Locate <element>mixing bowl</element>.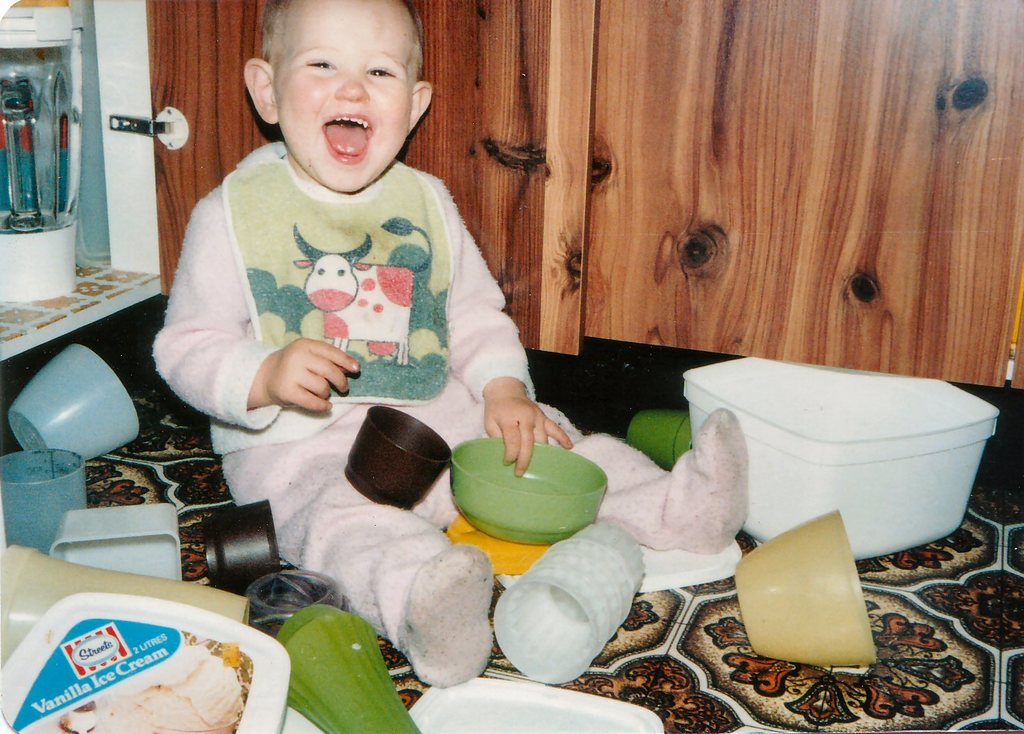
Bounding box: 9 341 141 462.
